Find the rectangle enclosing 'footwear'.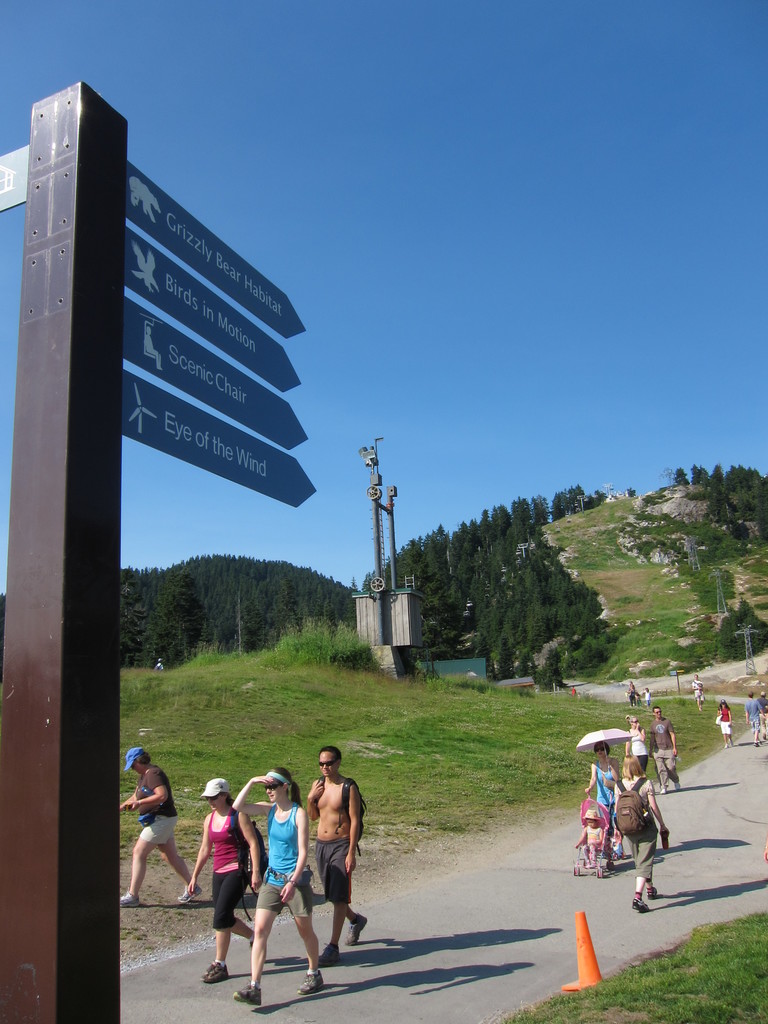
[648,886,657,899].
